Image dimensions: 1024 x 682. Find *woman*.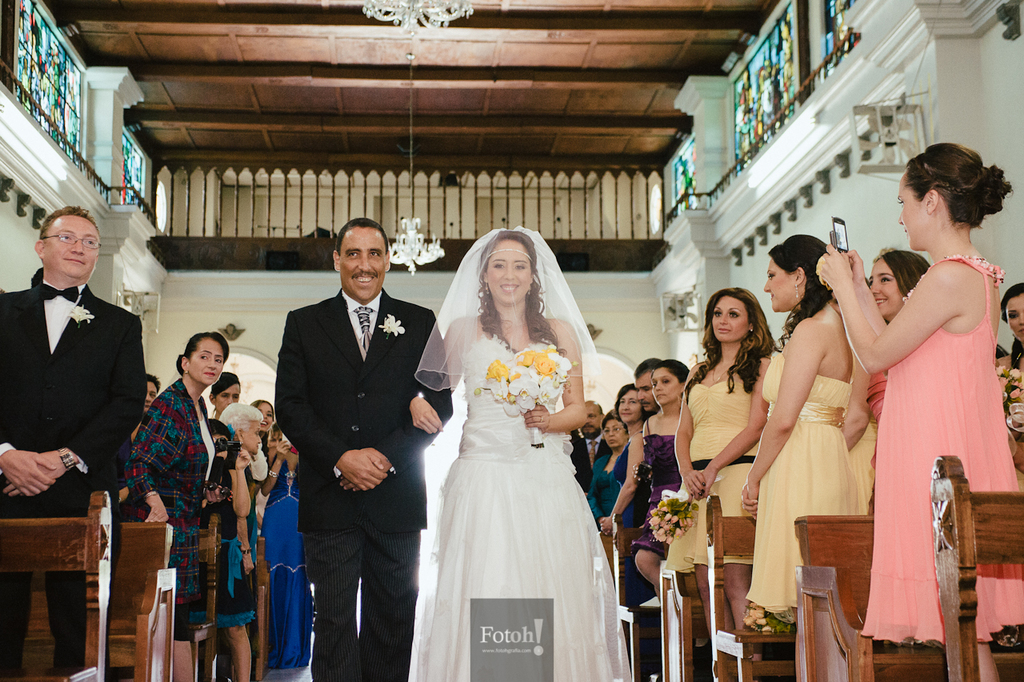
box=[584, 407, 633, 536].
